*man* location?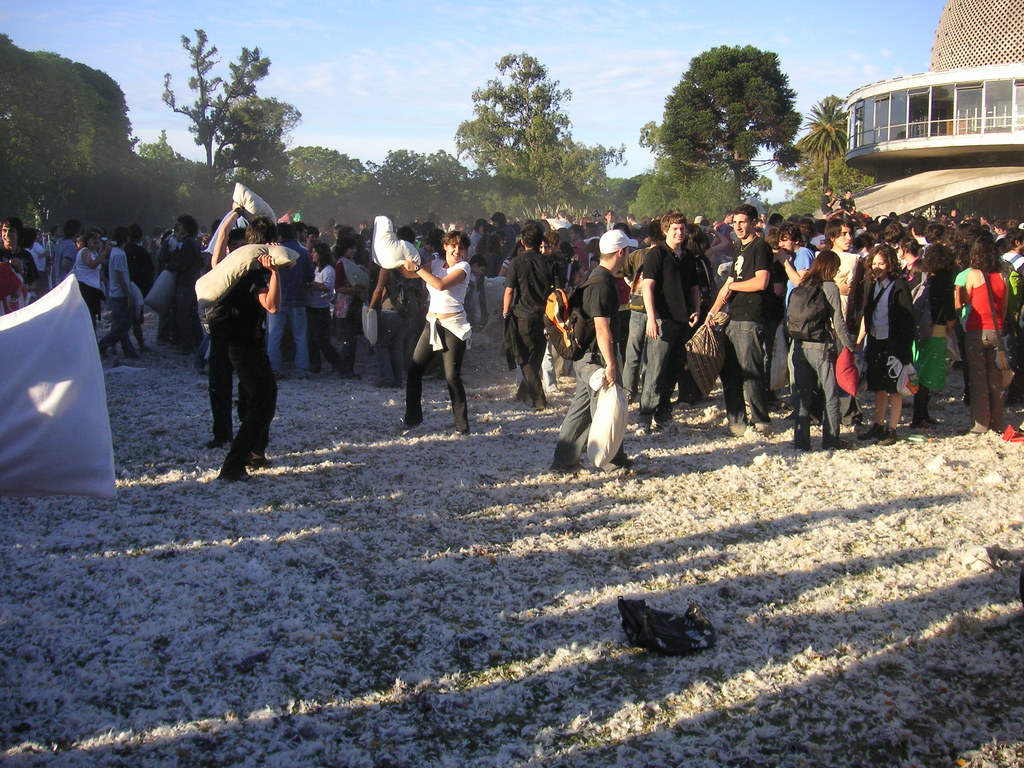
763/220/811/308
